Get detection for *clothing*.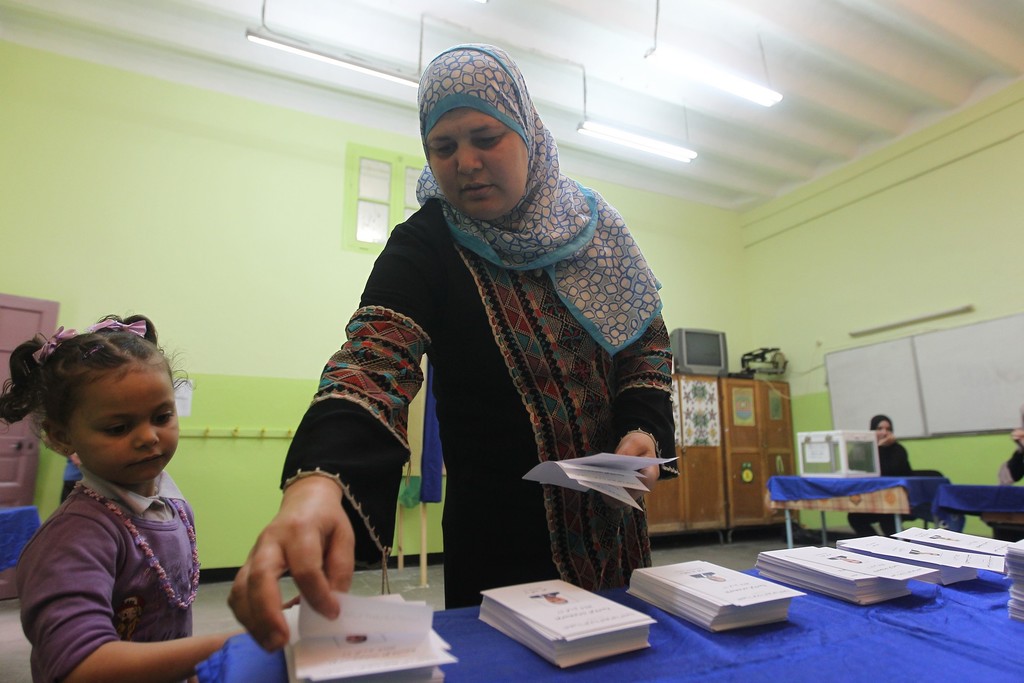
Detection: rect(12, 466, 196, 682).
